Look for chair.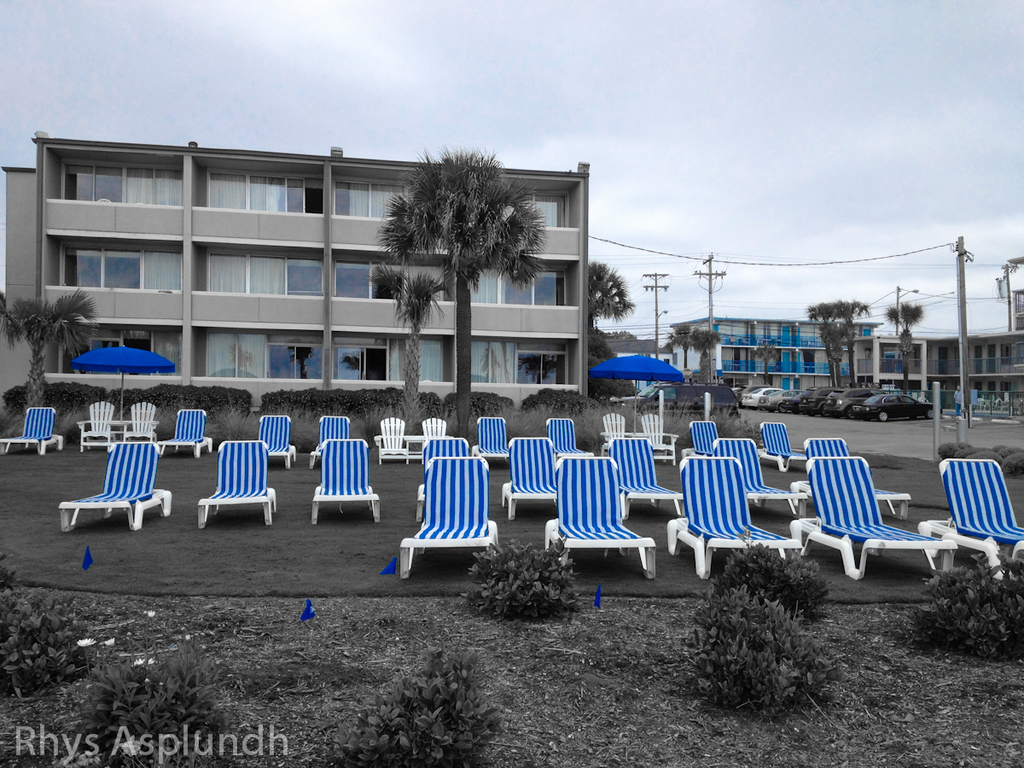
Found: {"left": 641, "top": 413, "right": 678, "bottom": 464}.
